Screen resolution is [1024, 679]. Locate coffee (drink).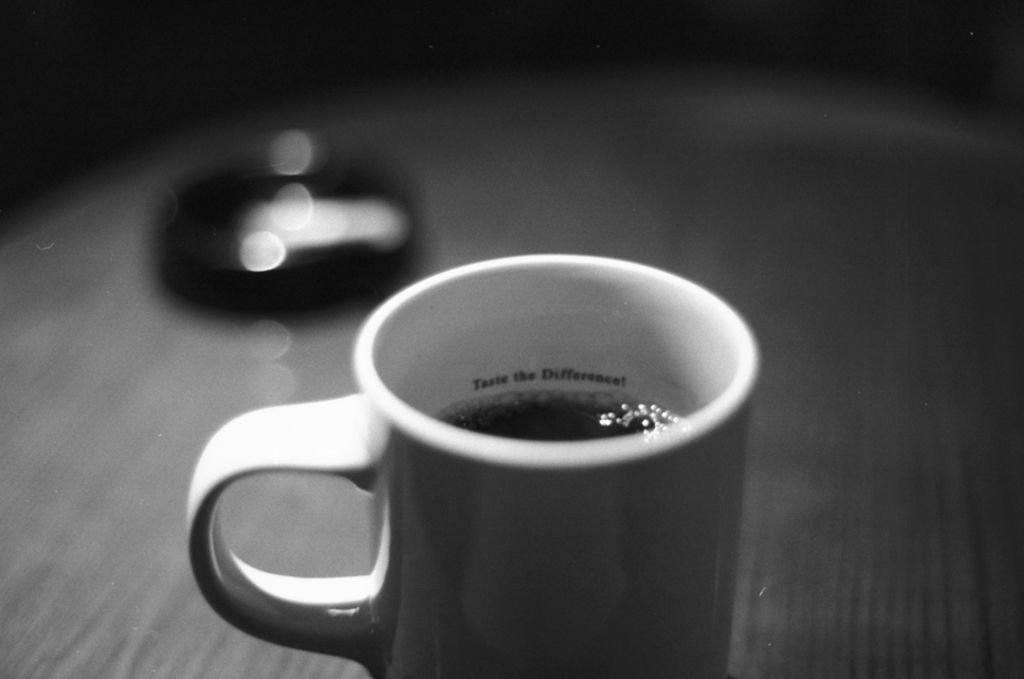
bbox=(435, 388, 689, 433).
